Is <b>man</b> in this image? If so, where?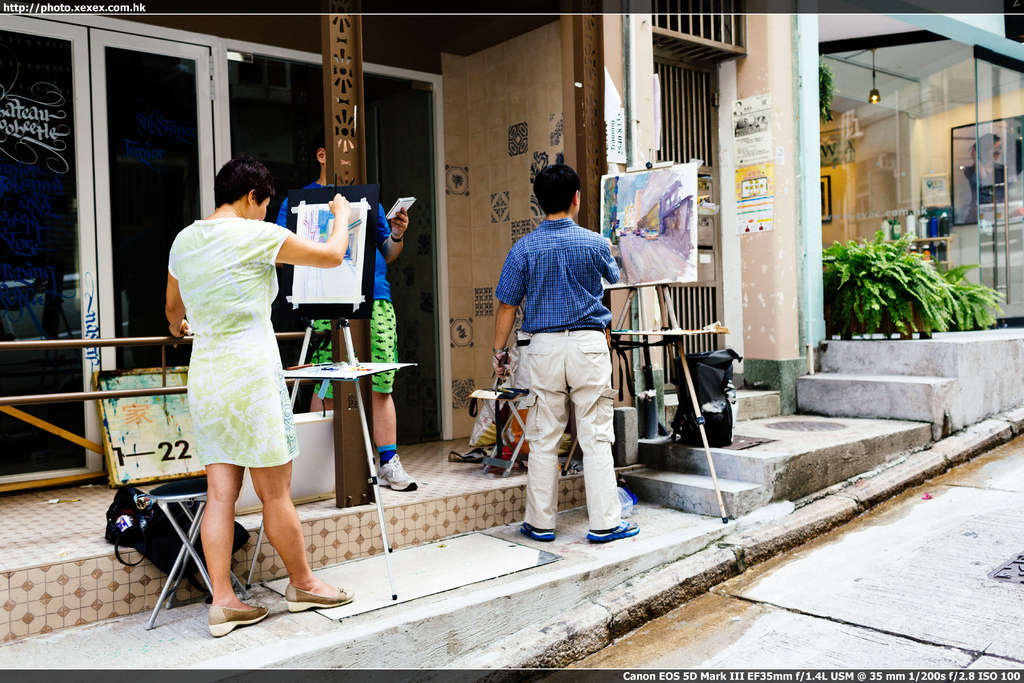
Yes, at region(273, 140, 410, 488).
